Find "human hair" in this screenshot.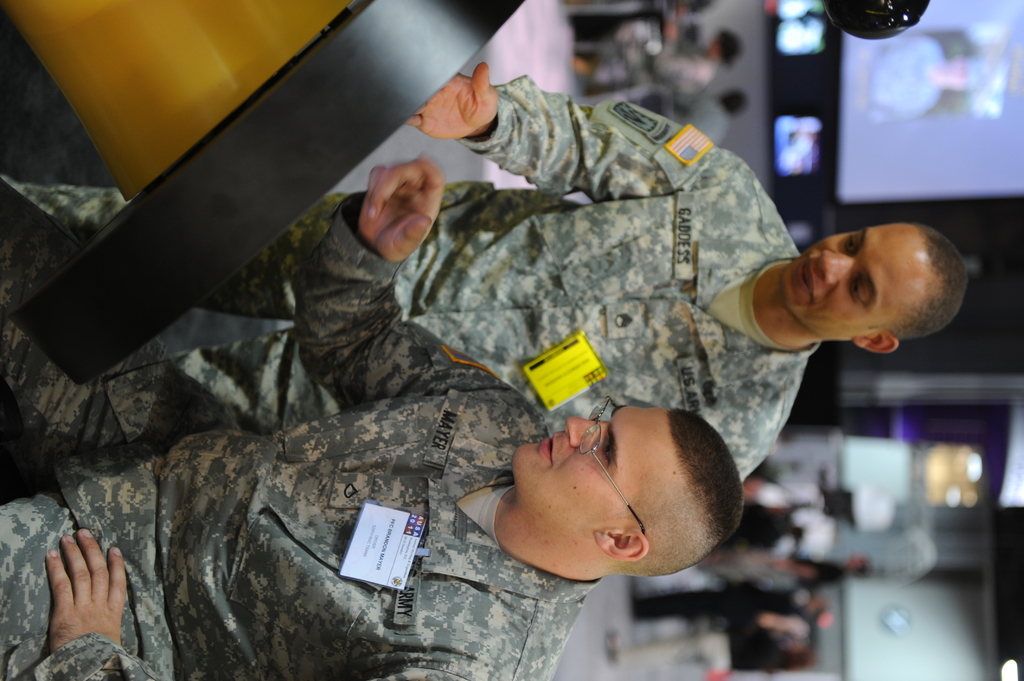
The bounding box for "human hair" is locate(661, 392, 752, 543).
